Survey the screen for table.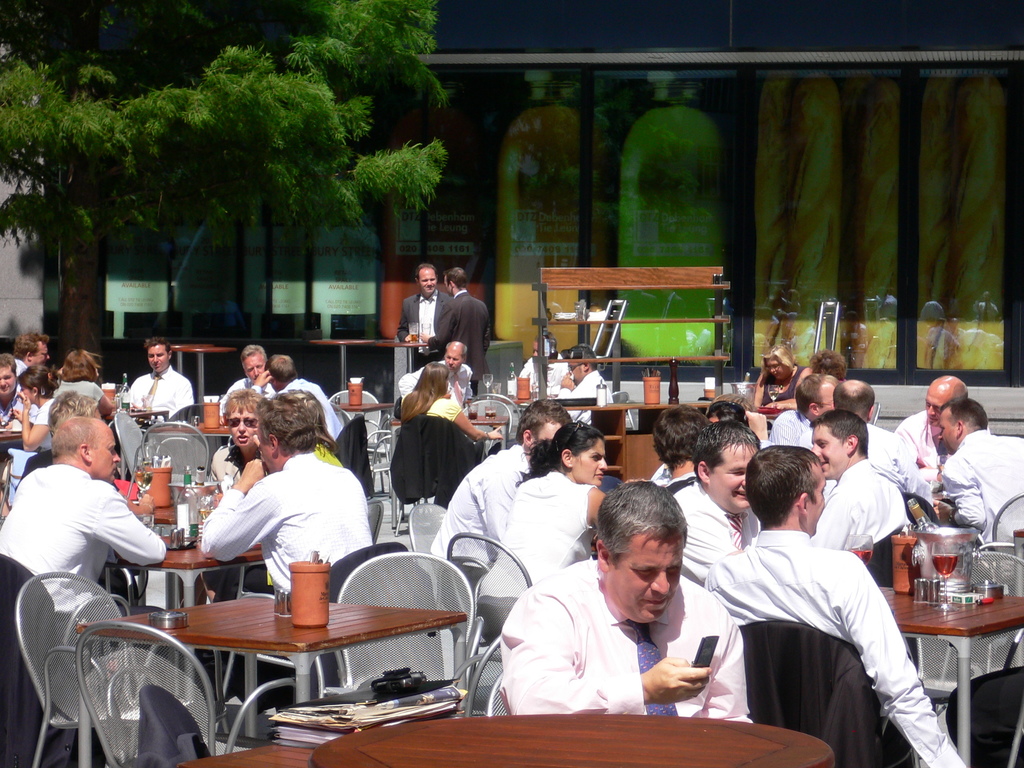
Survey found: (left=173, top=343, right=234, bottom=417).
